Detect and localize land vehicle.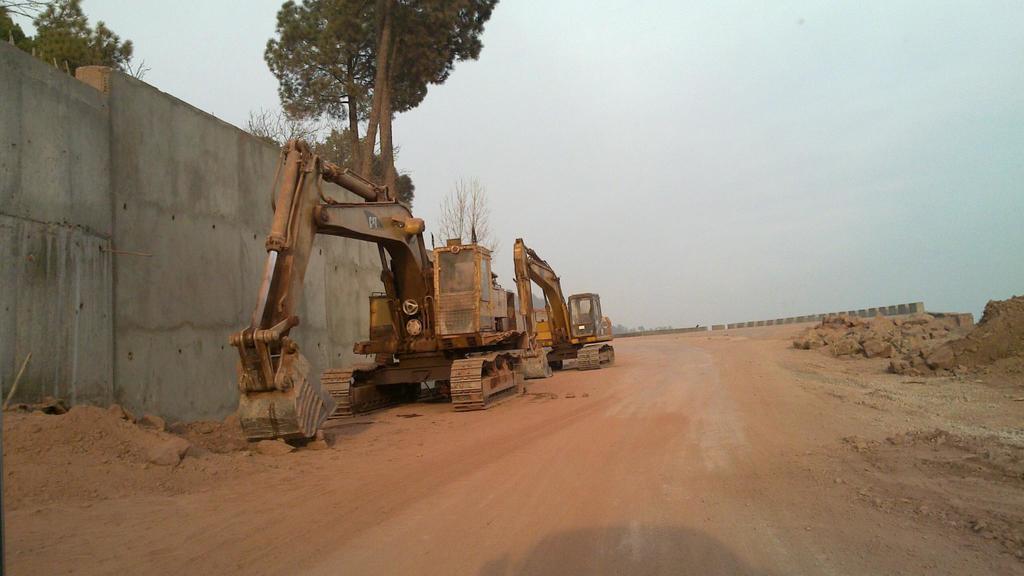
Localized at Rect(509, 235, 608, 379).
